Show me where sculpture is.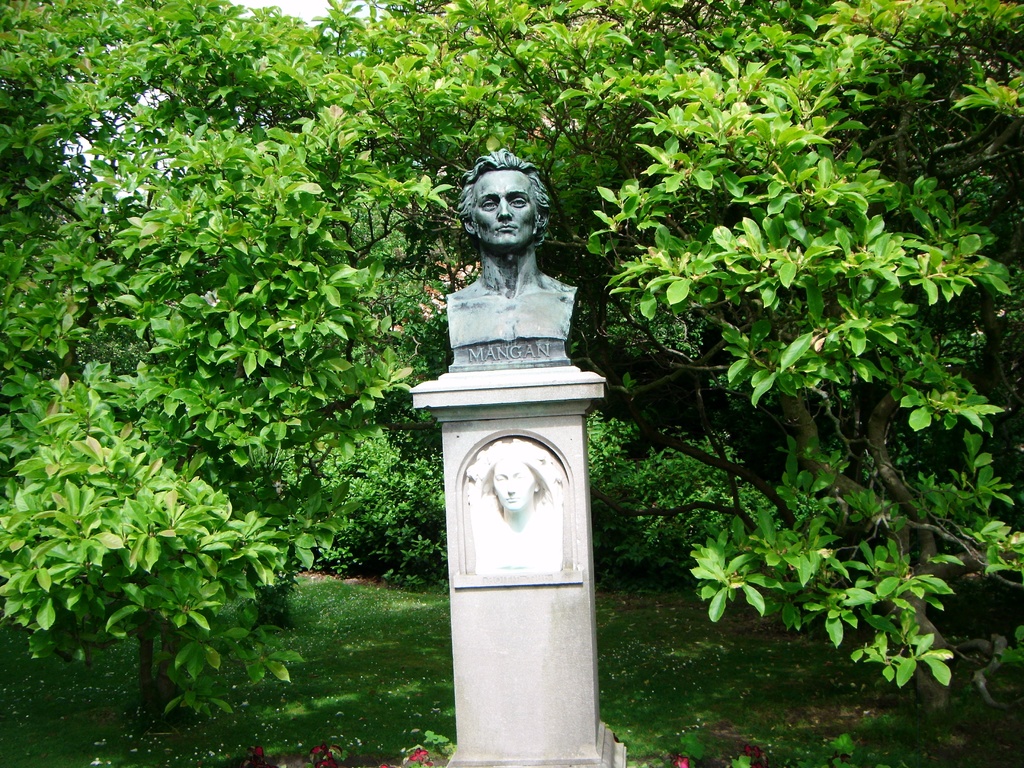
sculpture is at (440, 149, 579, 373).
